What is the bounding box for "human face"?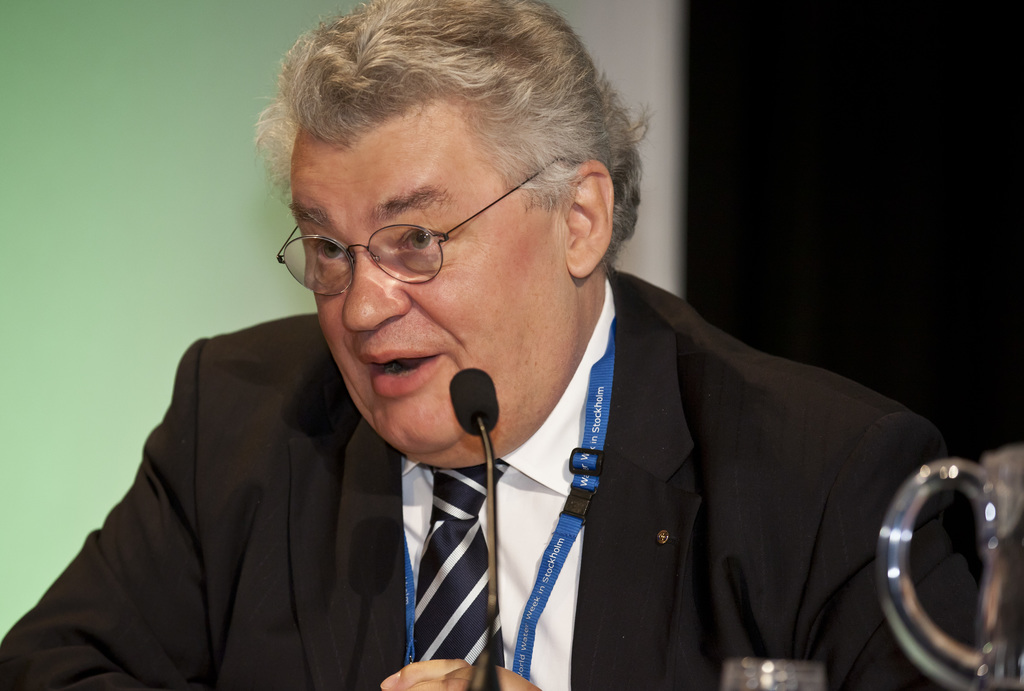
rect(294, 109, 568, 450).
